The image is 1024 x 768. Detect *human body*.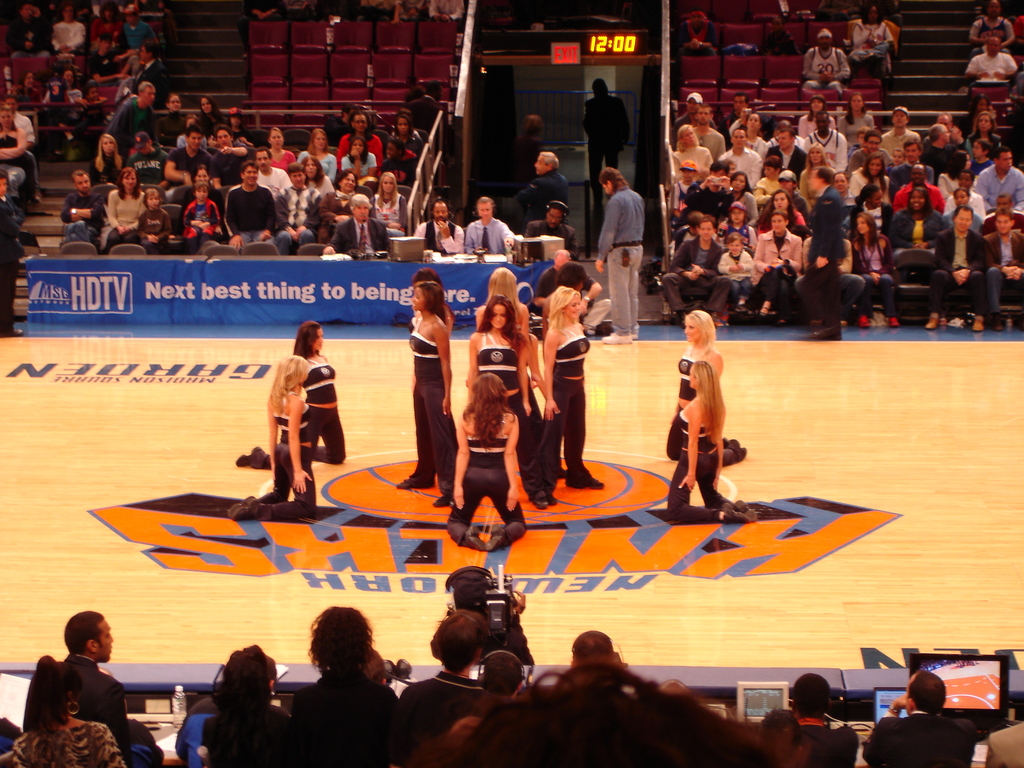
Detection: detection(219, 394, 310, 521).
